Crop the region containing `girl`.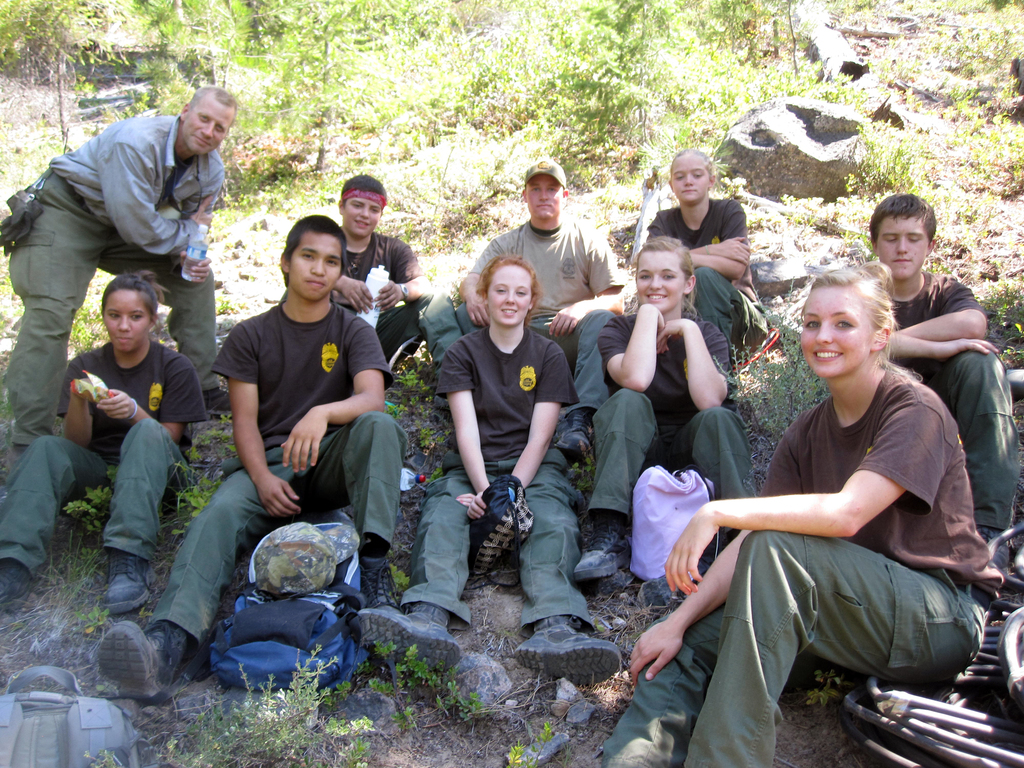
Crop region: [left=599, top=258, right=1004, bottom=767].
